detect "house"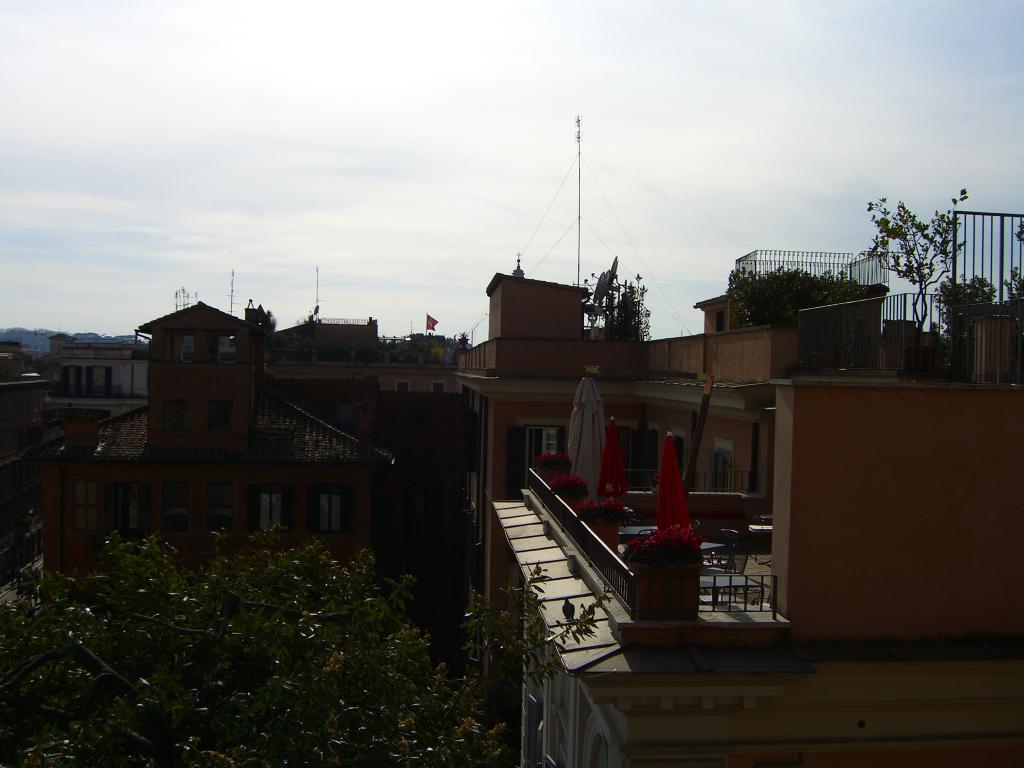
{"x1": 33, "y1": 294, "x2": 392, "y2": 621}
